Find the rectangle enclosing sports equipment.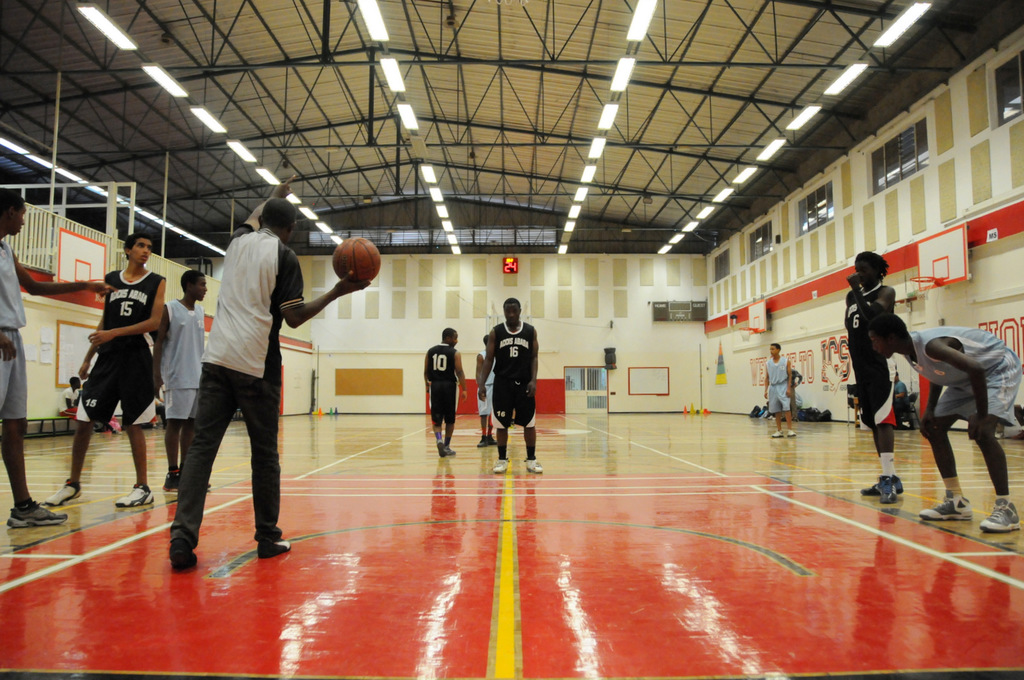
pyautogui.locateOnScreen(4, 500, 66, 526).
